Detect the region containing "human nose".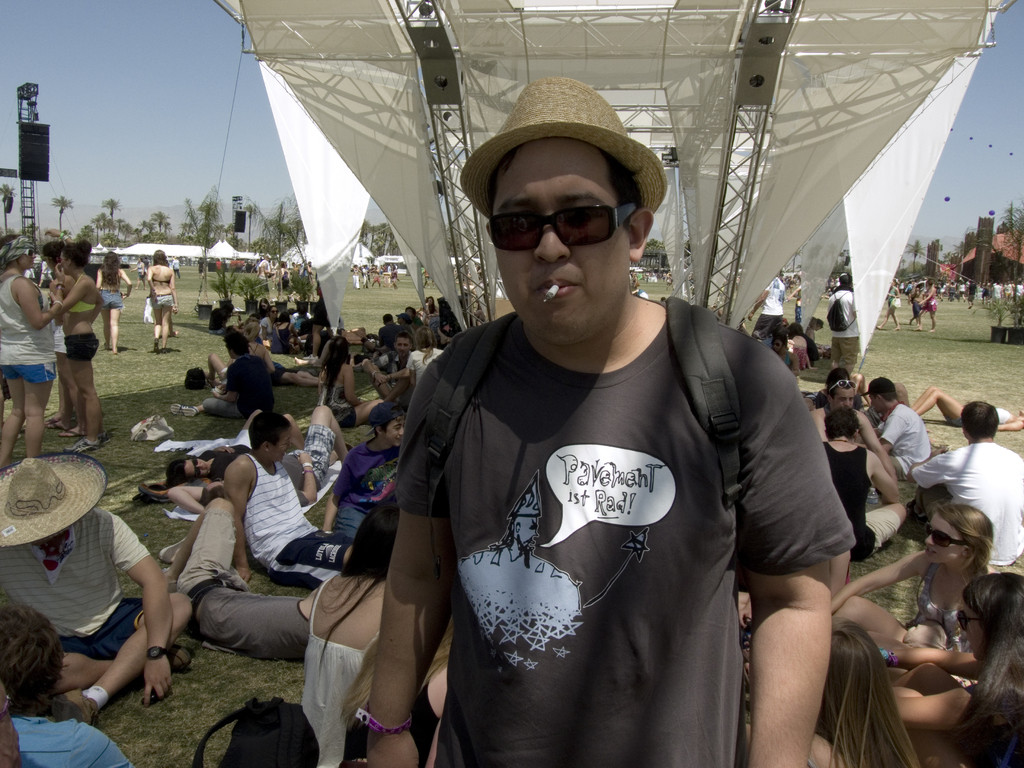
(275,311,279,318).
